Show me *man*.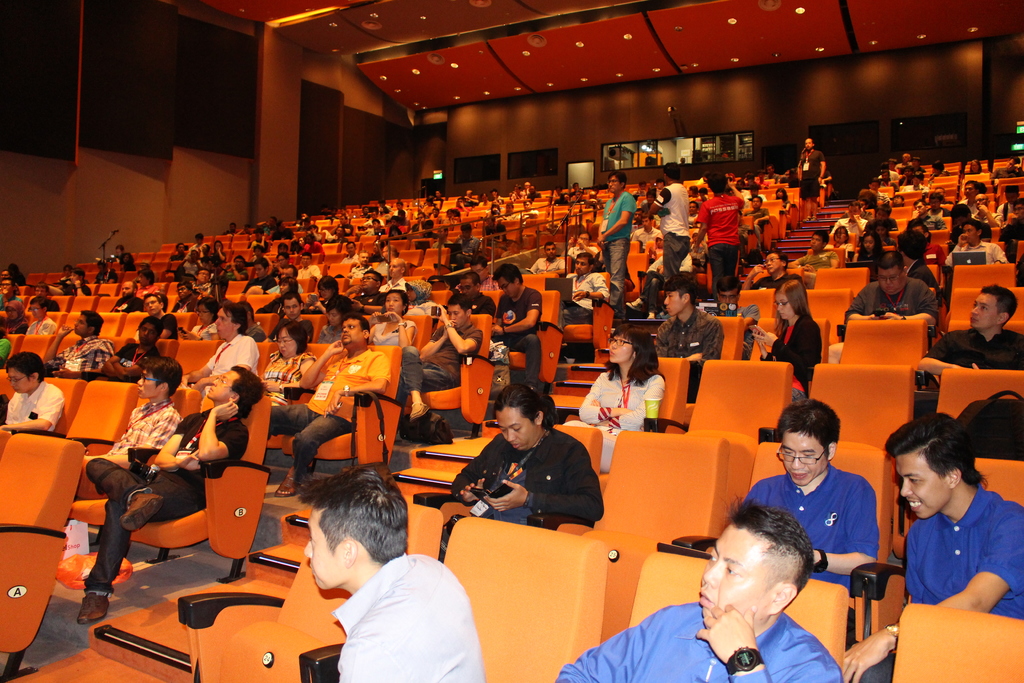
*man* is here: left=916, top=284, right=1023, bottom=375.
